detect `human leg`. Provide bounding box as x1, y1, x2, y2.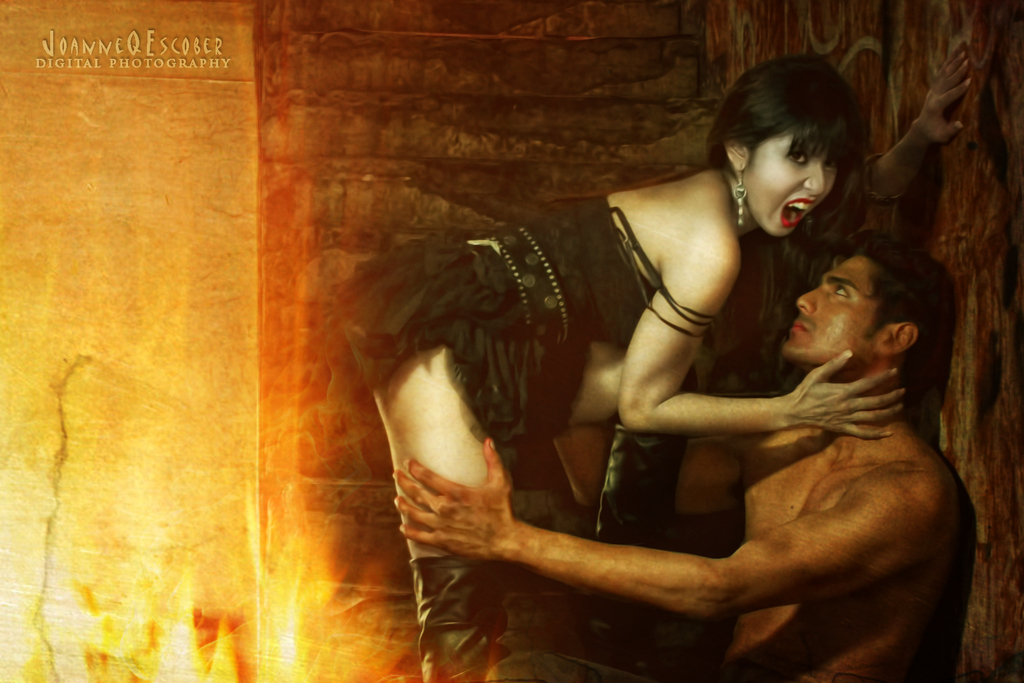
365, 343, 512, 682.
